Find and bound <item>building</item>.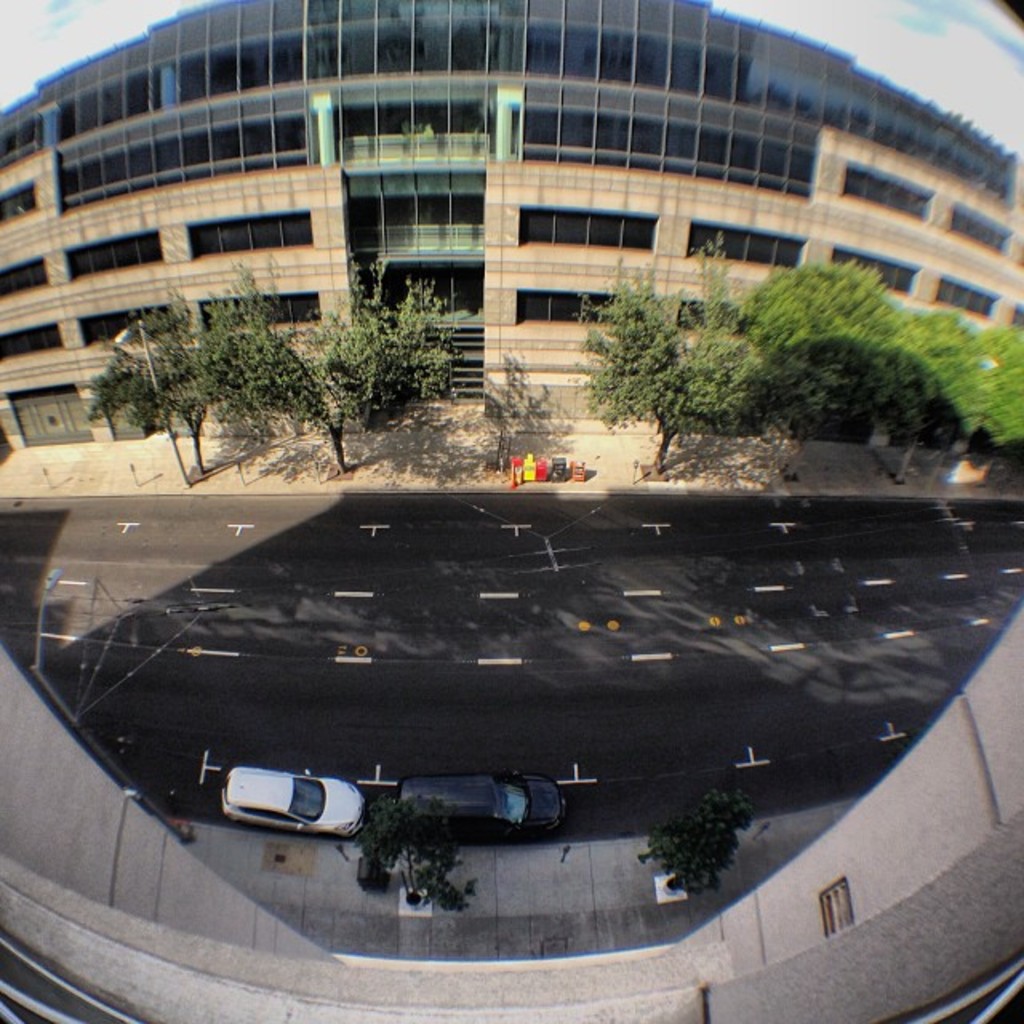
Bound: [0,0,1022,453].
